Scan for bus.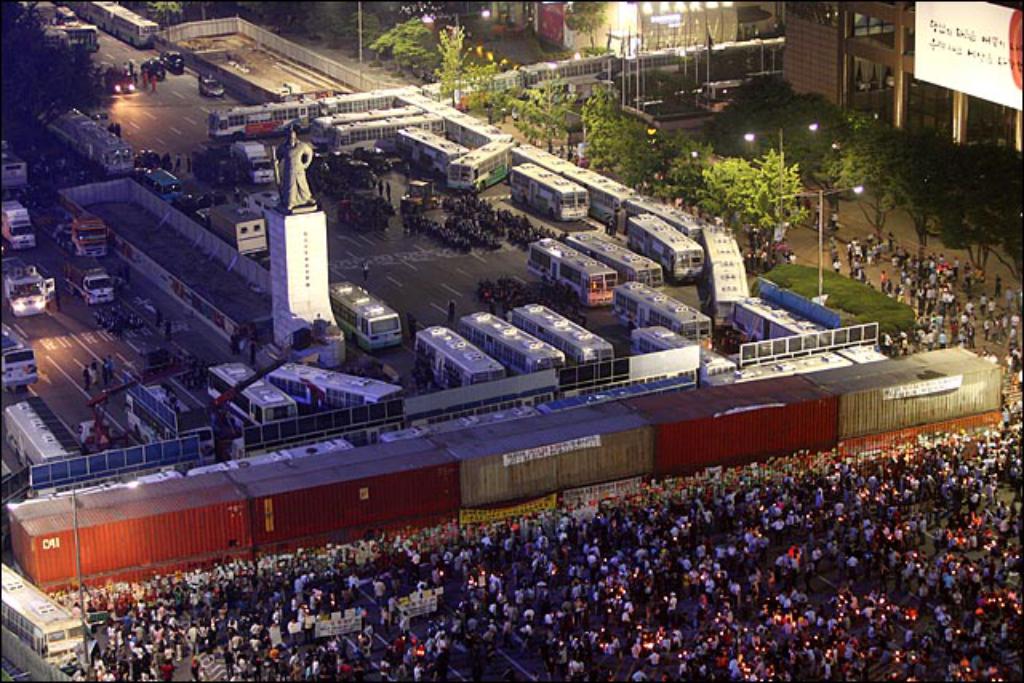
Scan result: 454 314 566 379.
